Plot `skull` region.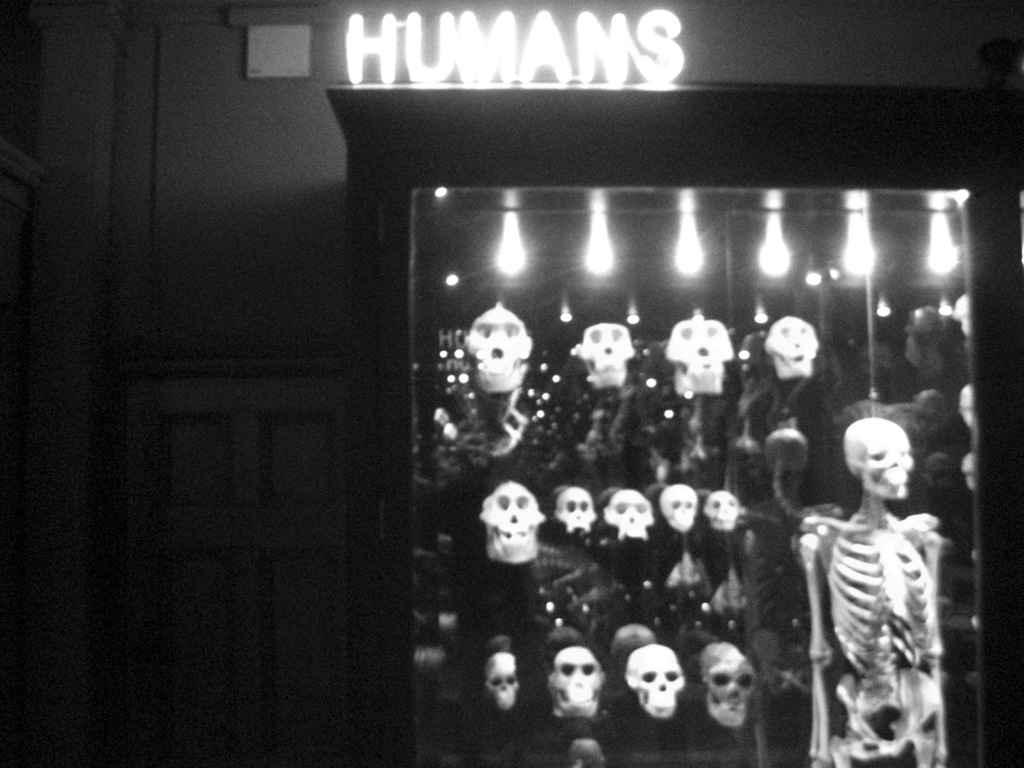
Plotted at 701 643 757 725.
